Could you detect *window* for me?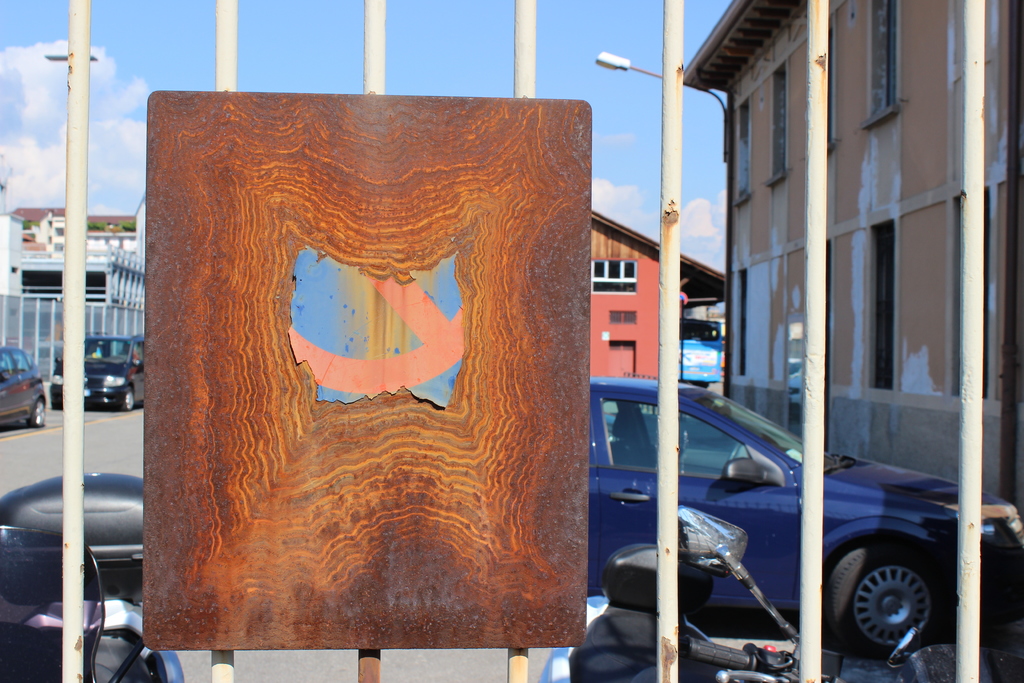
Detection result: bbox=(771, 70, 786, 176).
